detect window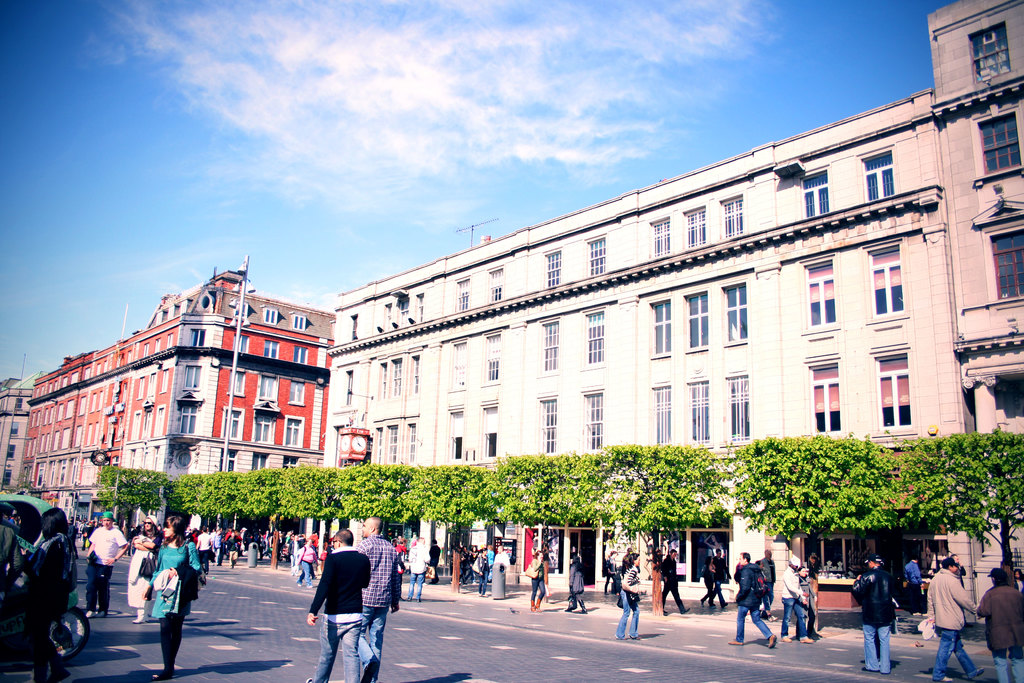
<bbox>6, 443, 13, 463</bbox>
